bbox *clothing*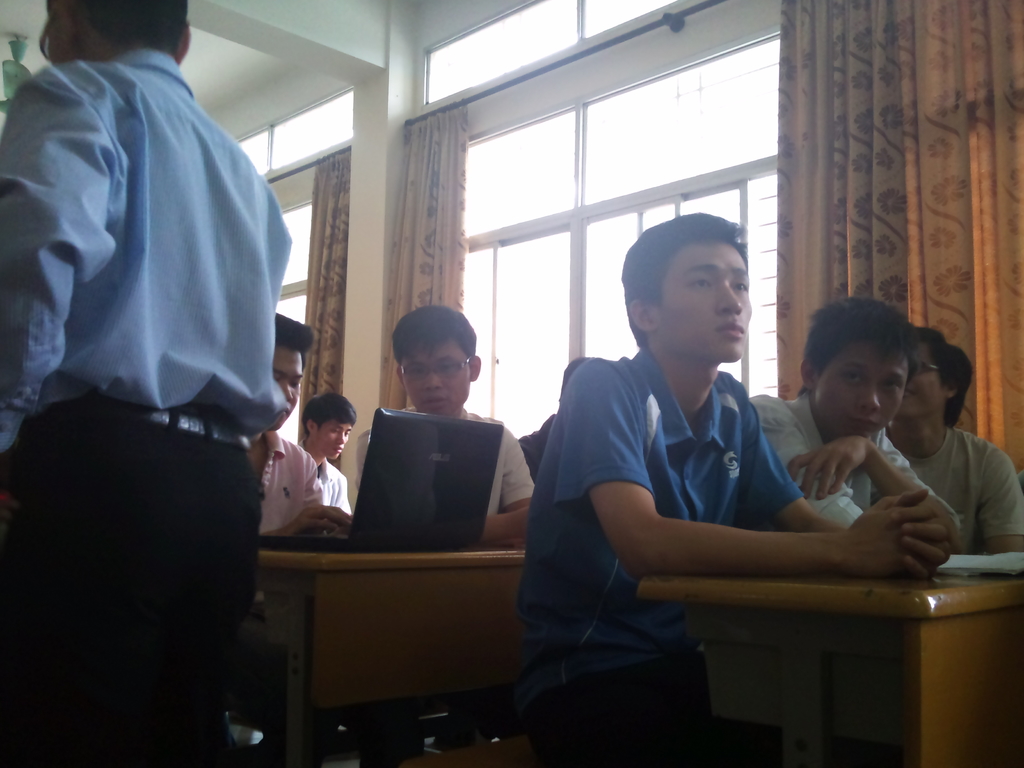
Rect(257, 428, 321, 531)
